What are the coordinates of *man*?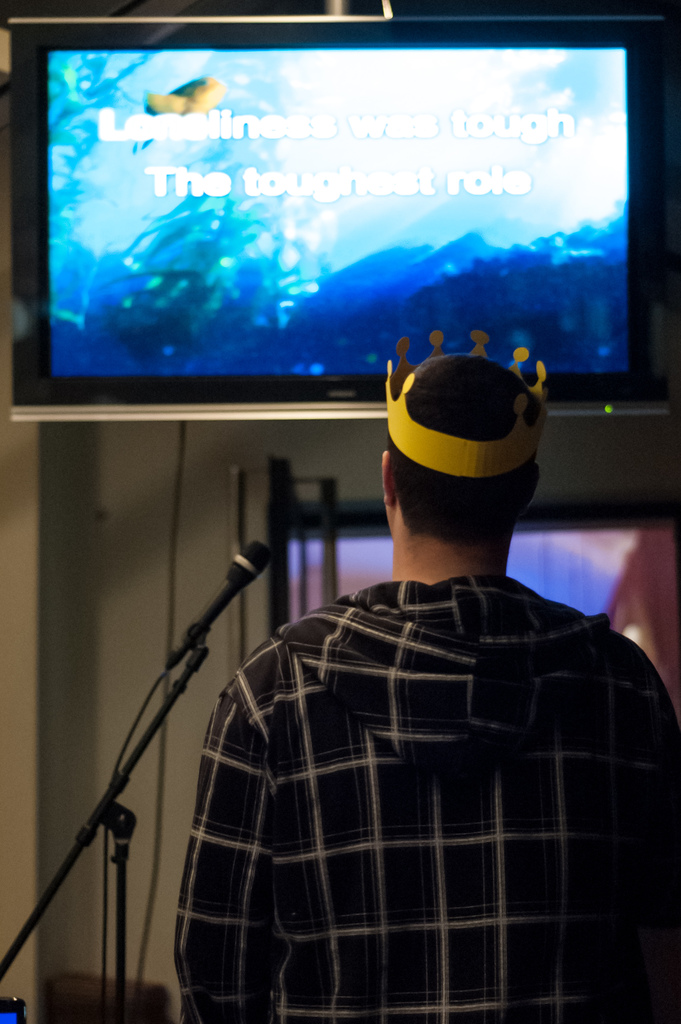
detection(190, 289, 644, 1003).
